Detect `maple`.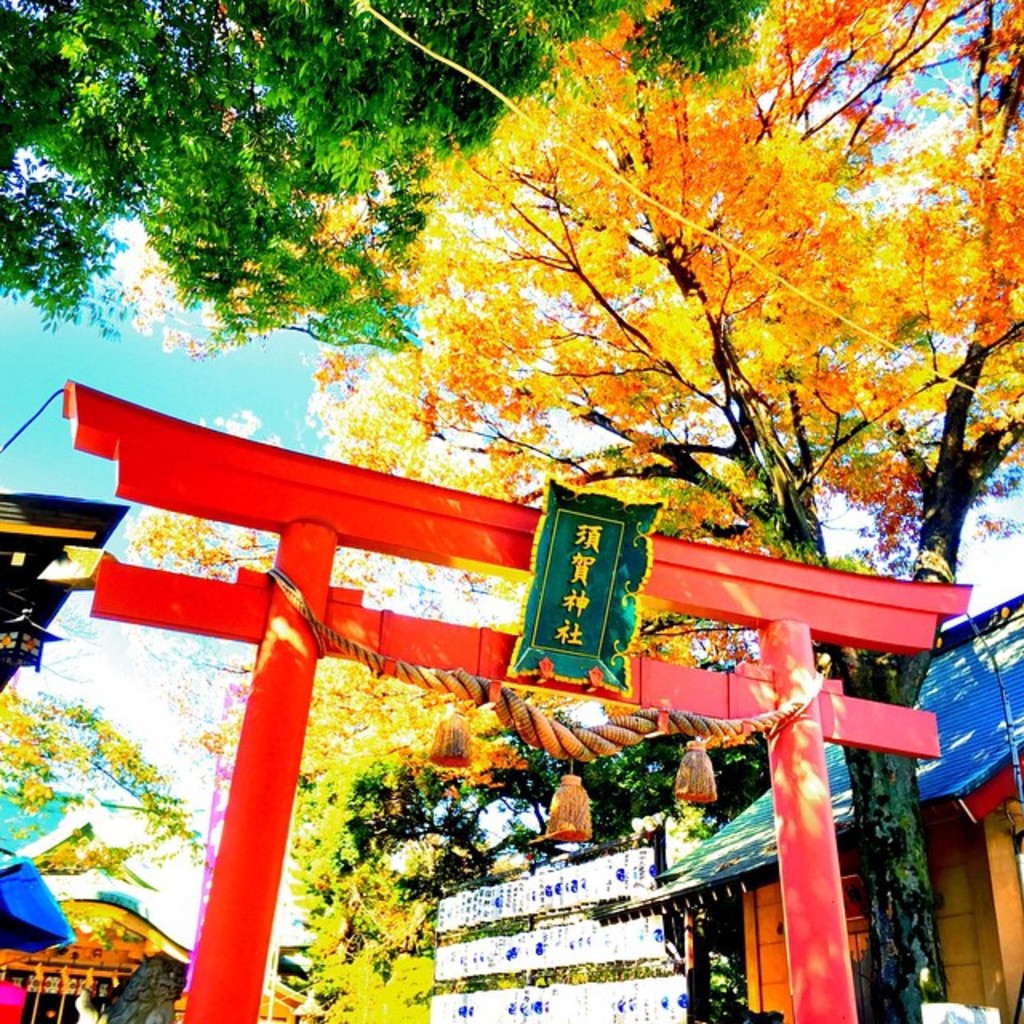
Detected at <bbox>0, 648, 208, 909</bbox>.
